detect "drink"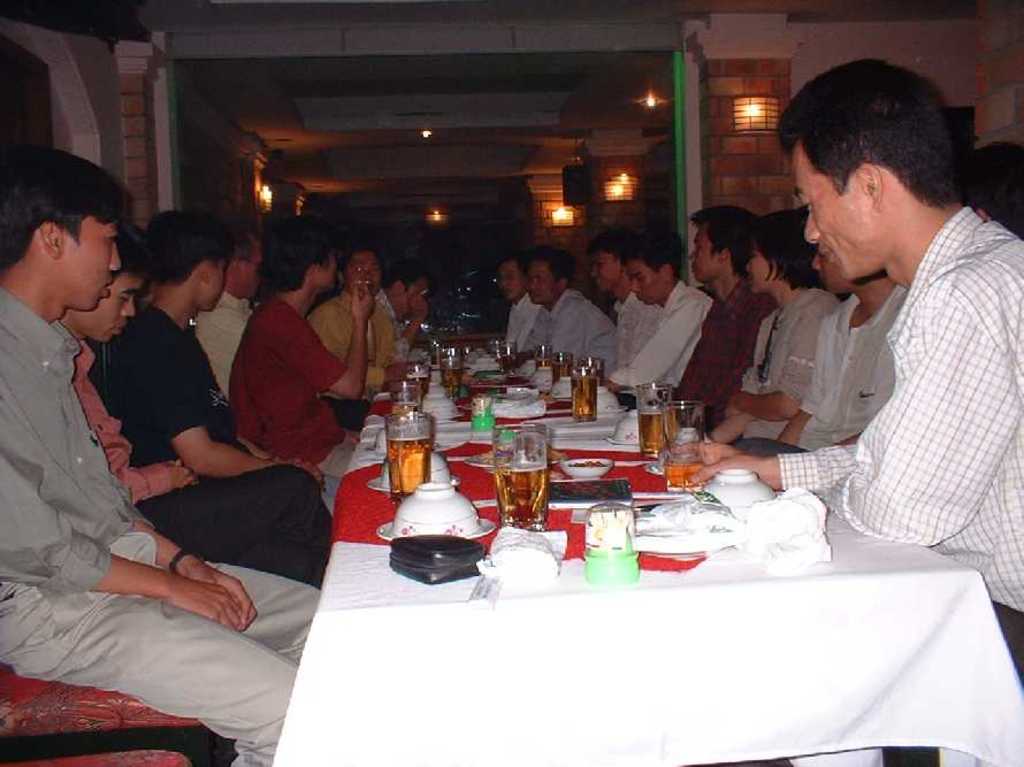
<region>441, 368, 461, 392</region>
